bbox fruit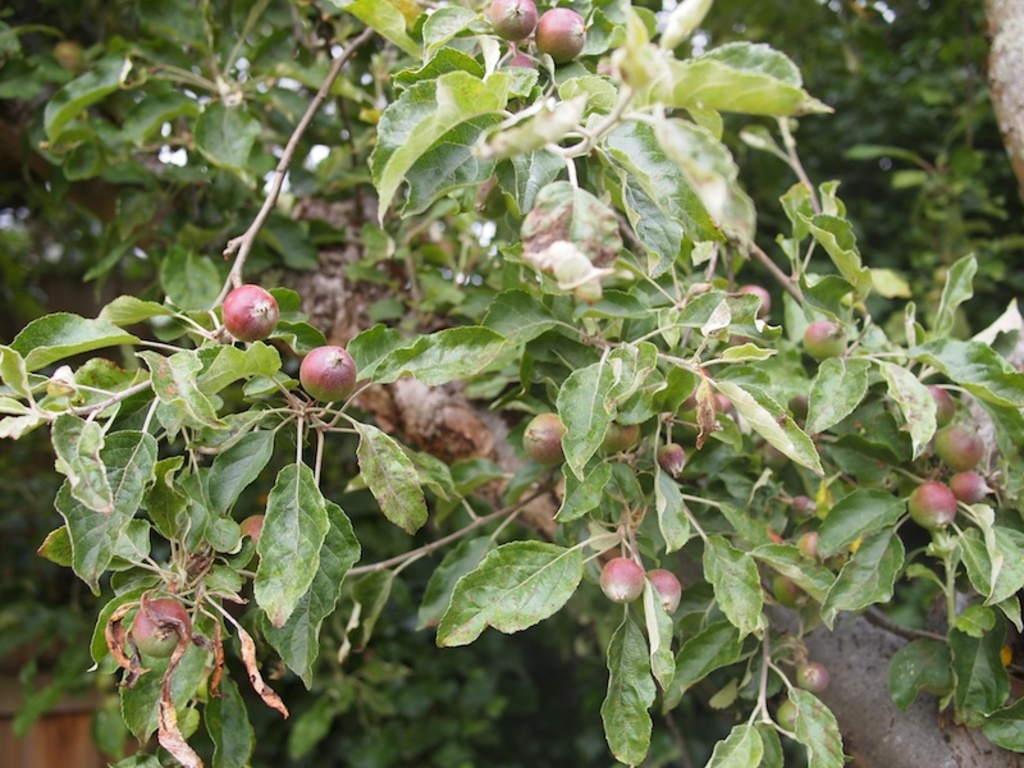
region(727, 278, 773, 323)
